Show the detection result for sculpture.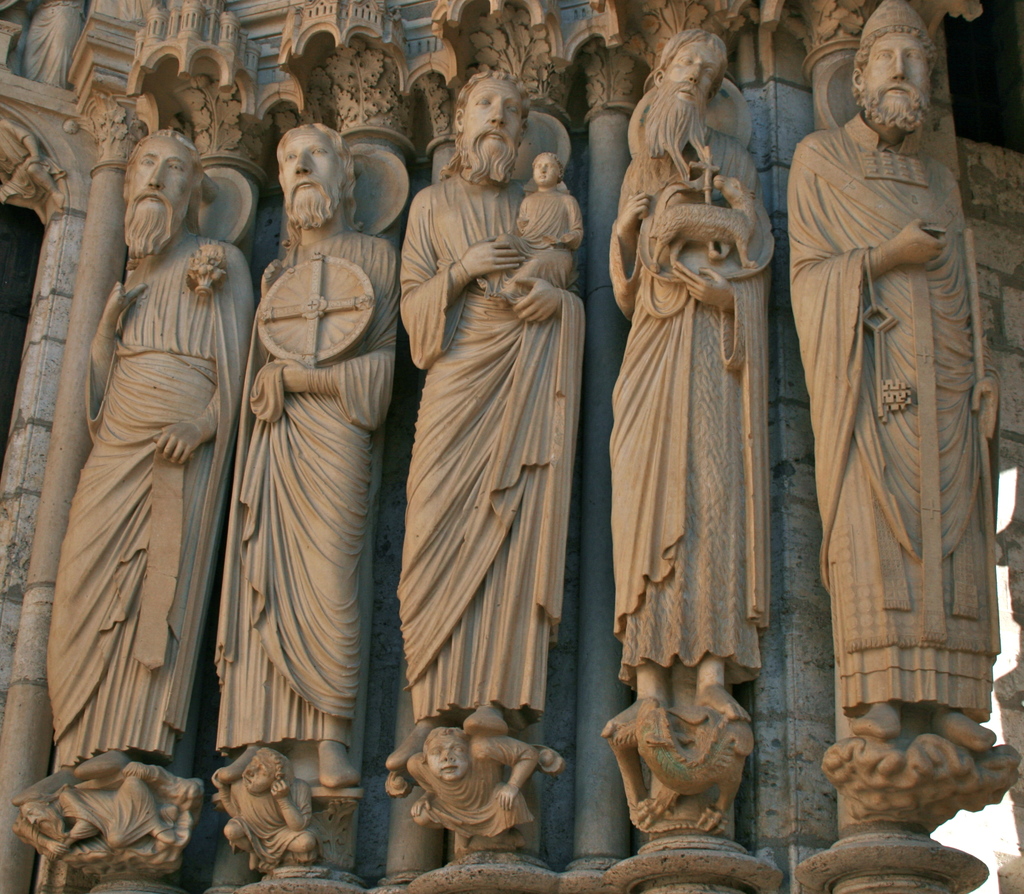
box(42, 115, 263, 764).
